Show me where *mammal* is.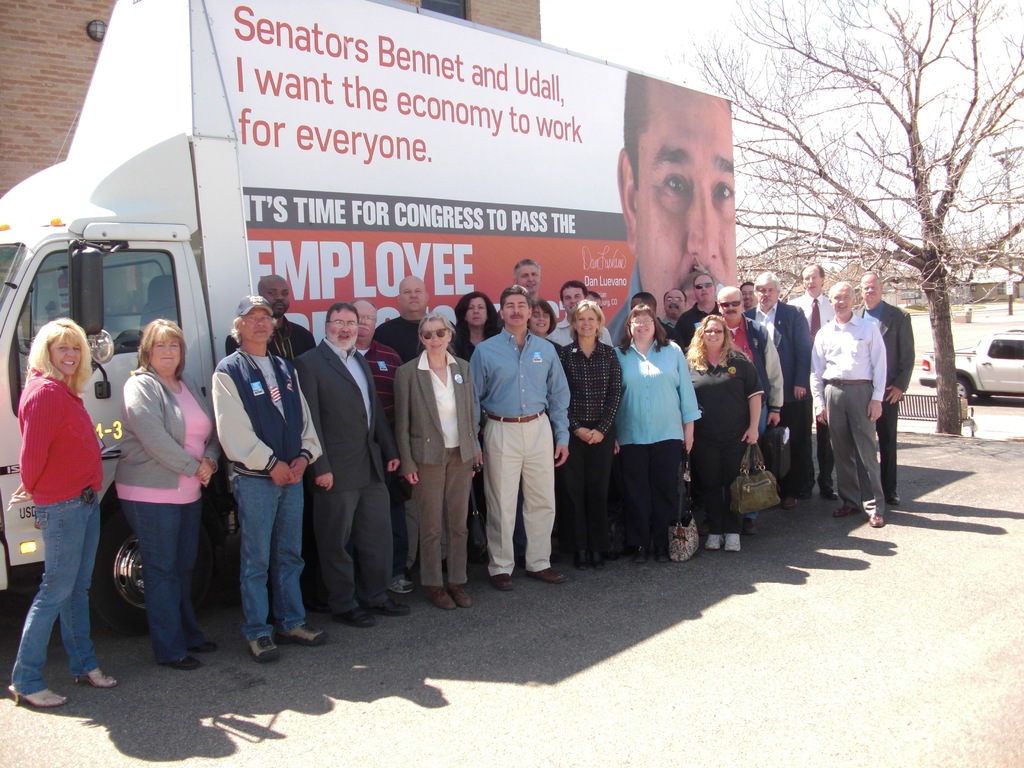
*mammal* is at (562,300,621,568).
